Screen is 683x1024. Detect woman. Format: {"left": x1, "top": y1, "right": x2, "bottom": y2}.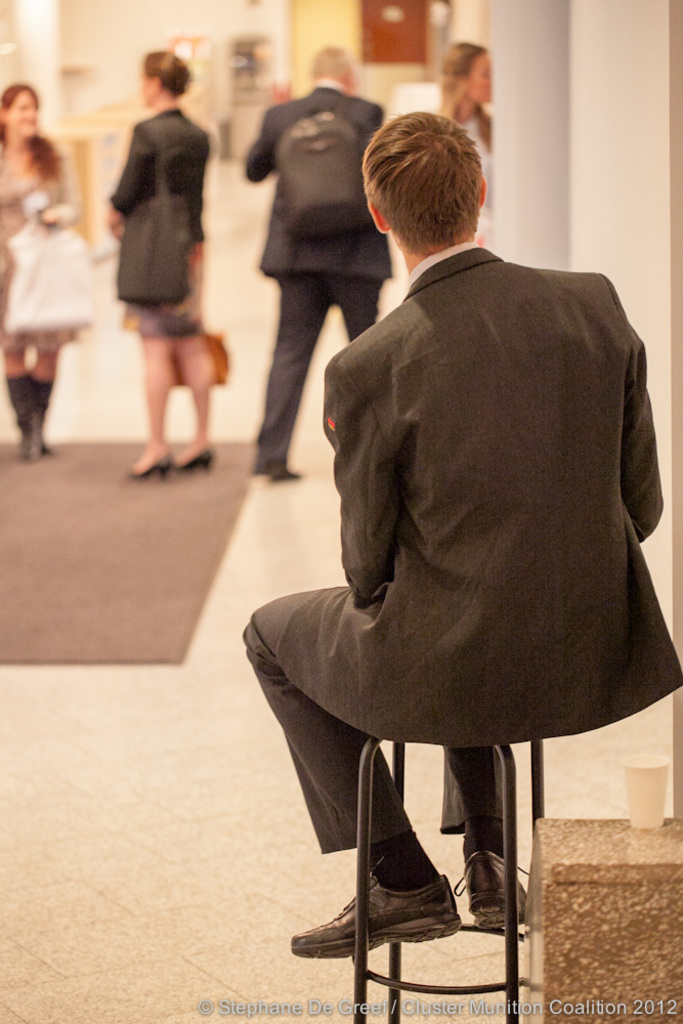
{"left": 0, "top": 75, "right": 83, "bottom": 457}.
